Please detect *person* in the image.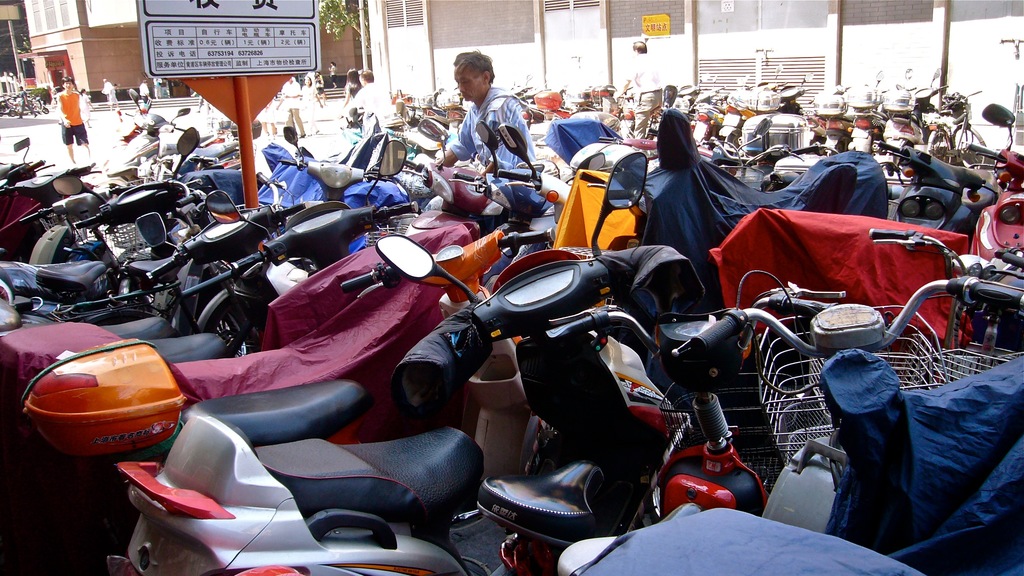
rect(156, 84, 161, 100).
